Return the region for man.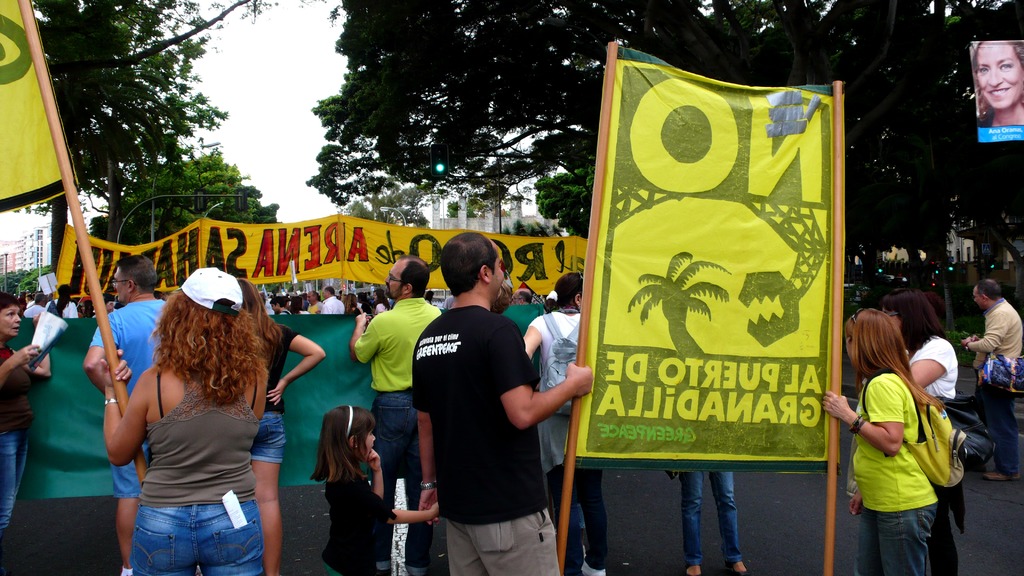
[22, 296, 44, 308].
